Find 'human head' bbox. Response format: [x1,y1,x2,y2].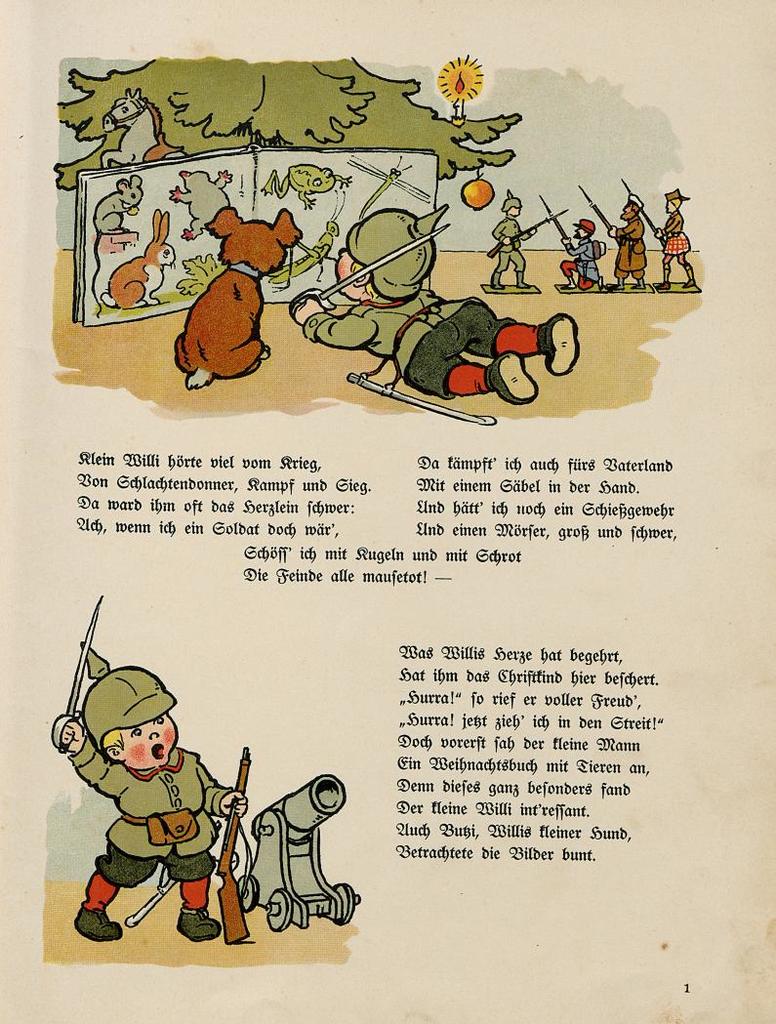
[573,219,594,236].
